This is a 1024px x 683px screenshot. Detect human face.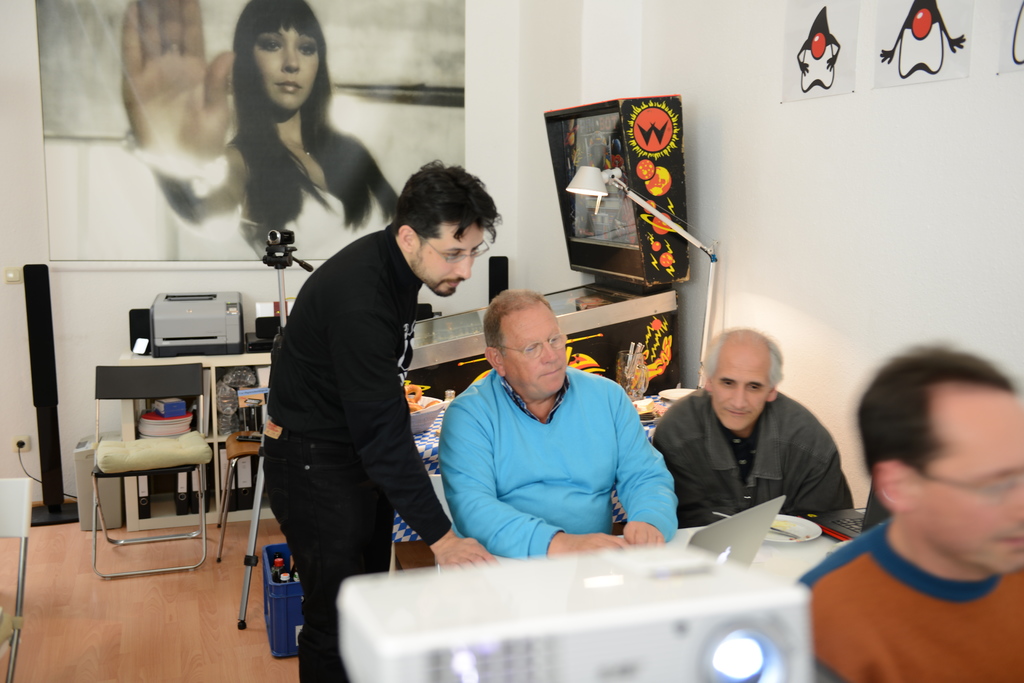
707,344,767,432.
